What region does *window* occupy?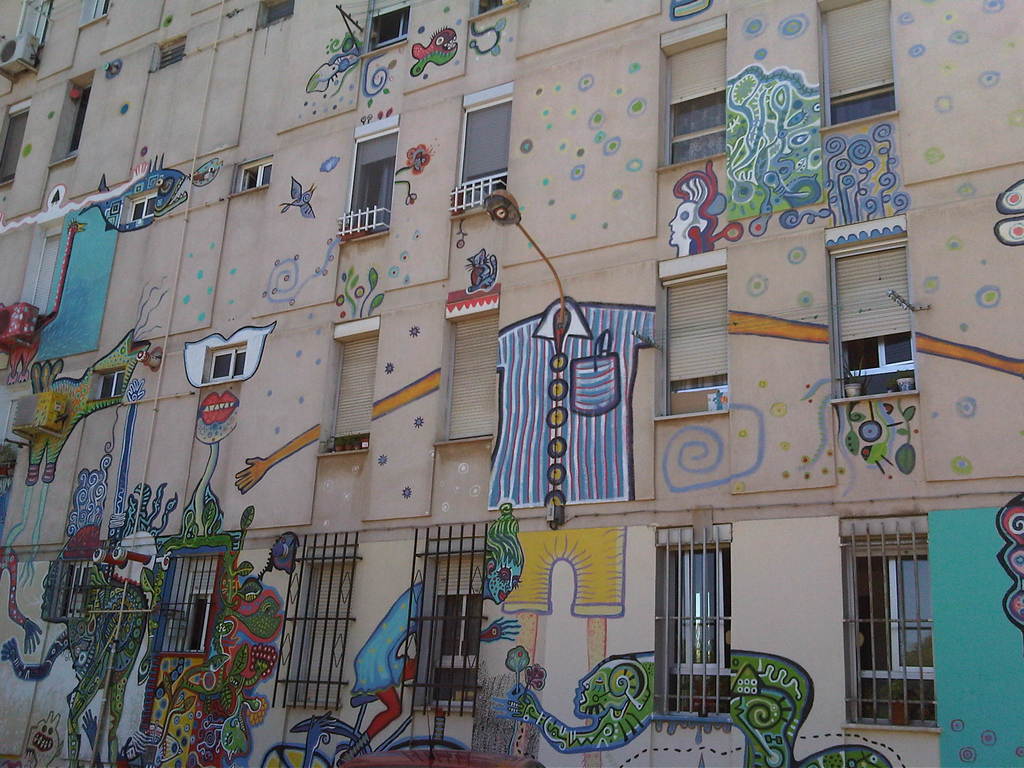
bbox=[97, 375, 123, 404].
